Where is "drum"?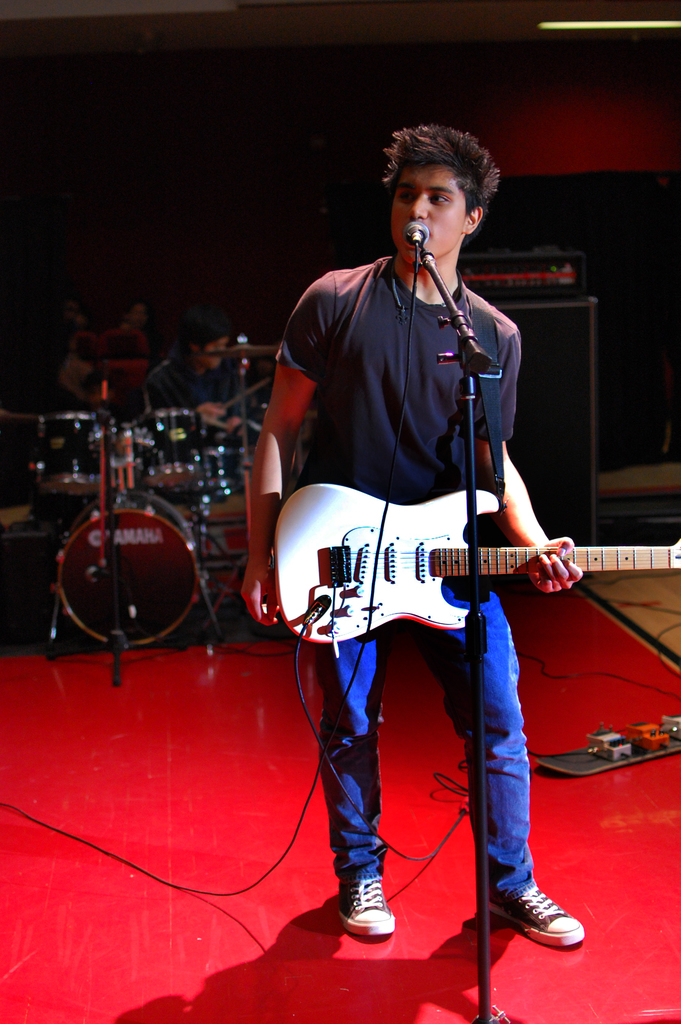
bbox=(122, 410, 205, 487).
